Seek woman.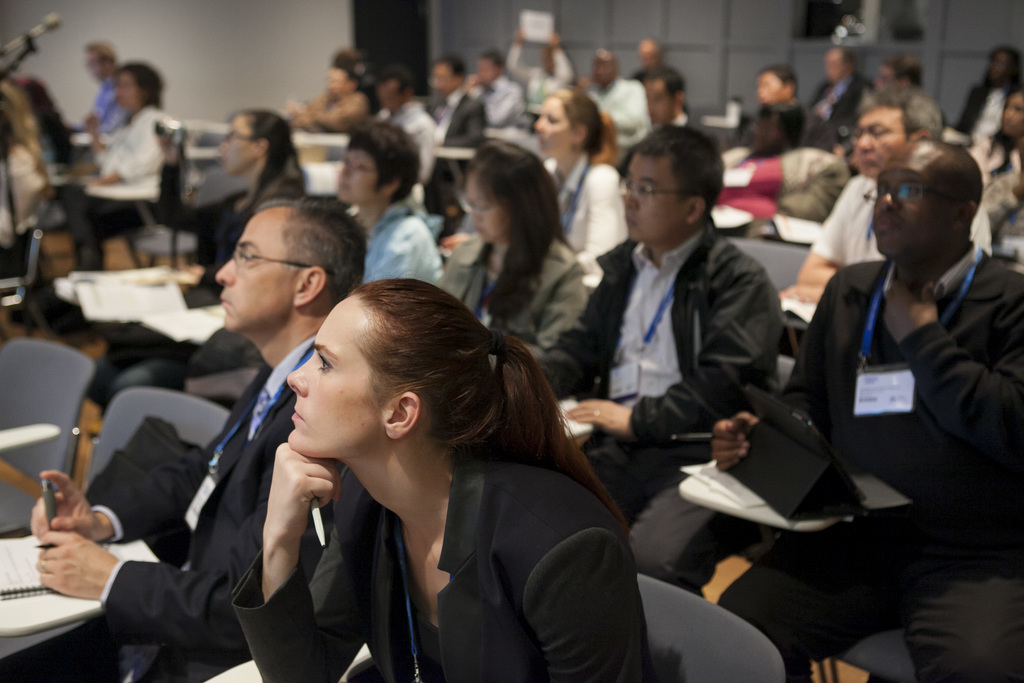
426/142/594/364.
